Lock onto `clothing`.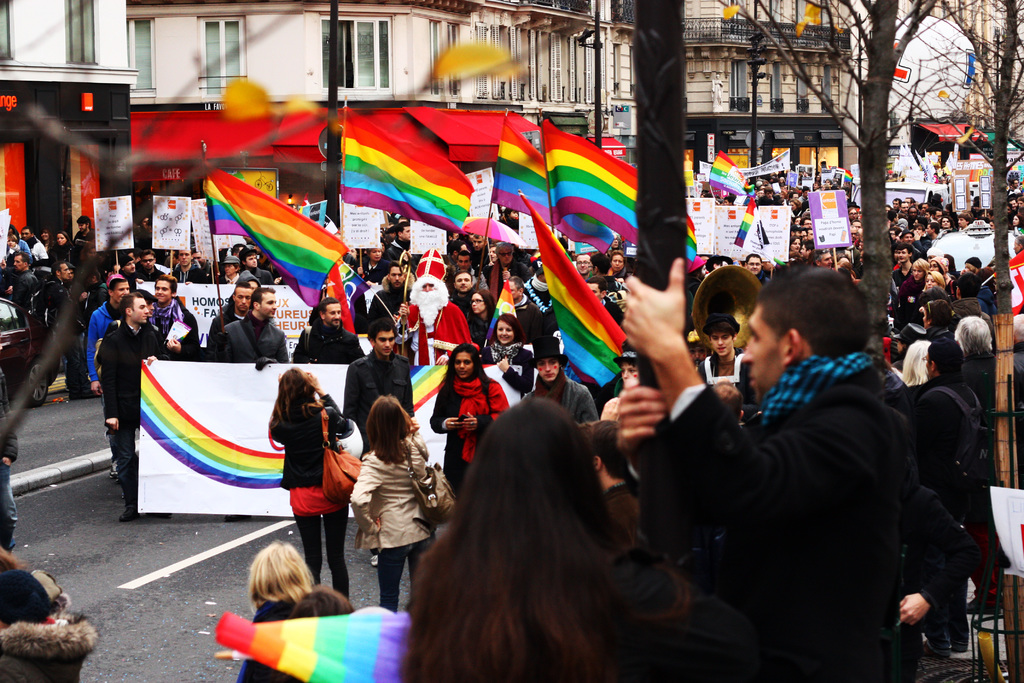
Locked: <box>0,562,96,682</box>.
